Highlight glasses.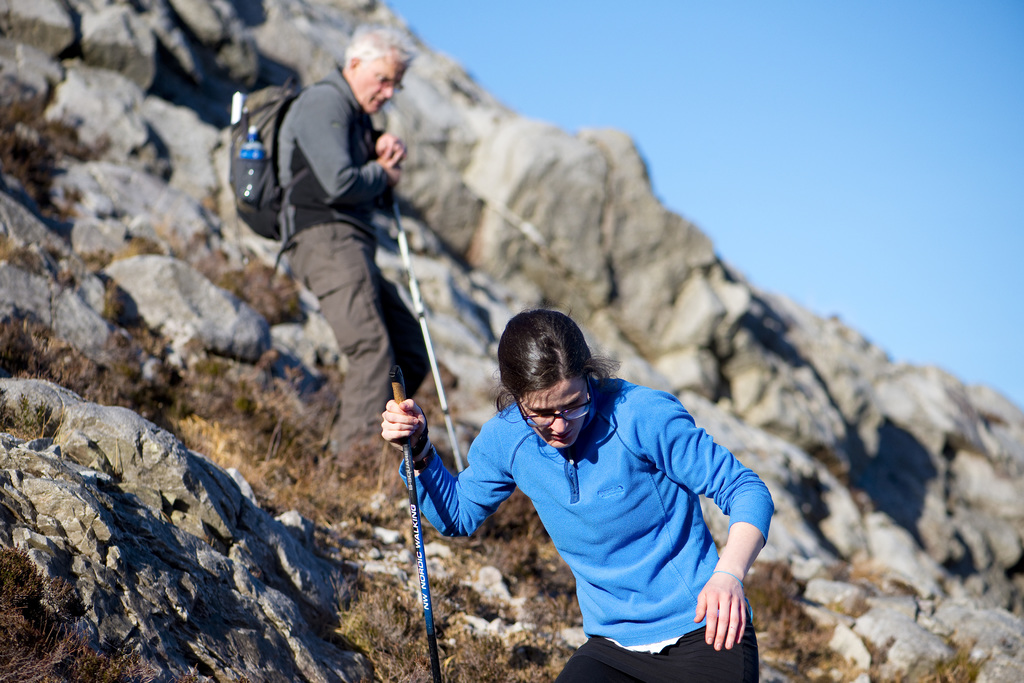
Highlighted region: l=360, t=57, r=408, b=91.
